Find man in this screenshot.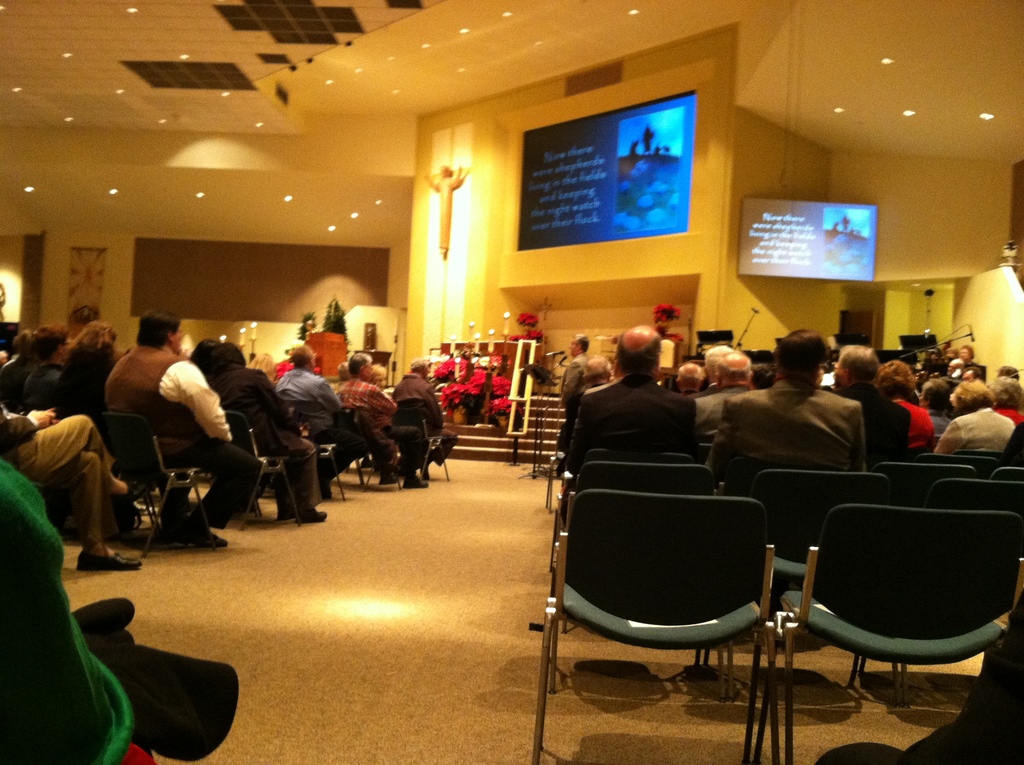
The bounding box for man is crop(709, 326, 870, 478).
